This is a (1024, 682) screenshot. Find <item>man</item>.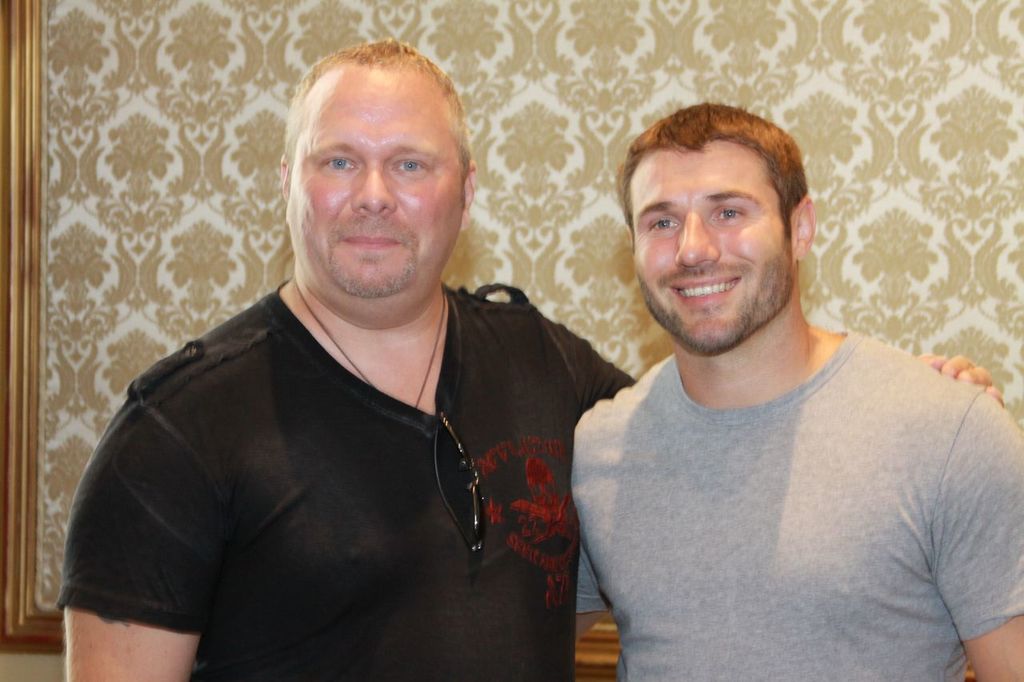
Bounding box: {"x1": 48, "y1": 35, "x2": 1006, "y2": 681}.
